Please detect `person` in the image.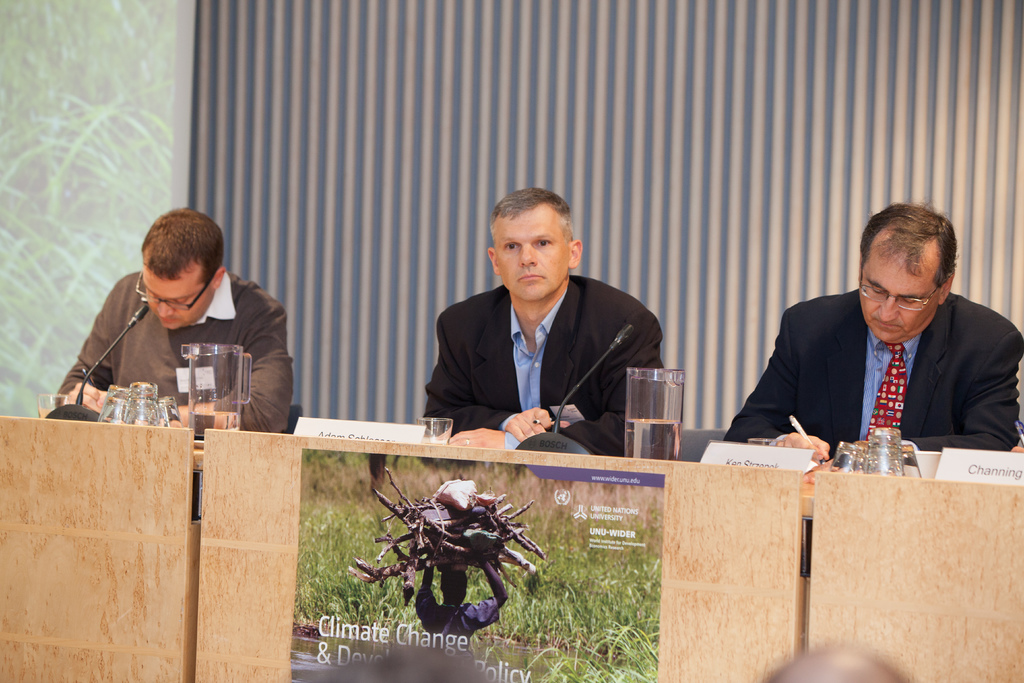
[51,199,302,435].
